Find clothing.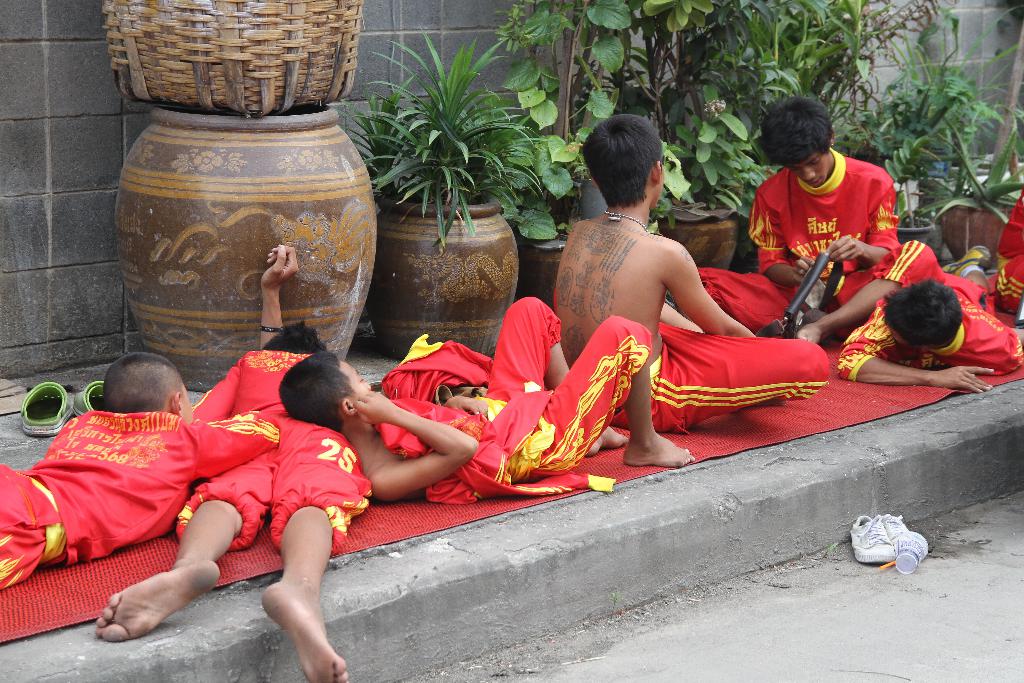
BBox(182, 350, 367, 551).
